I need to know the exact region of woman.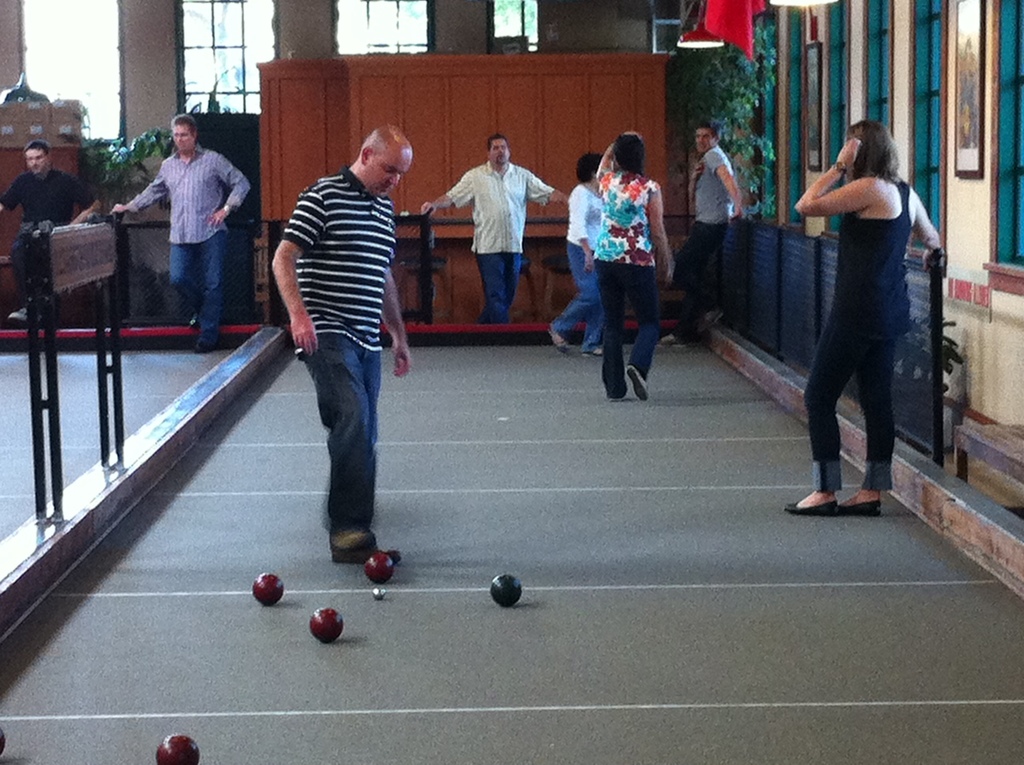
Region: 799,89,936,522.
